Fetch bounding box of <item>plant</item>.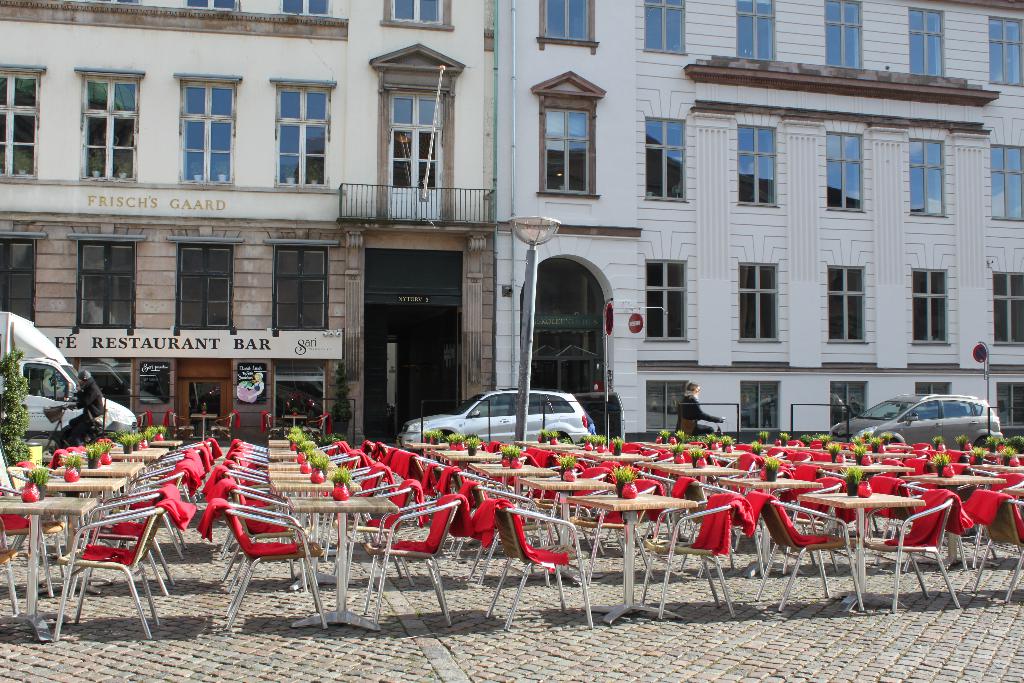
Bbox: 64 449 78 470.
